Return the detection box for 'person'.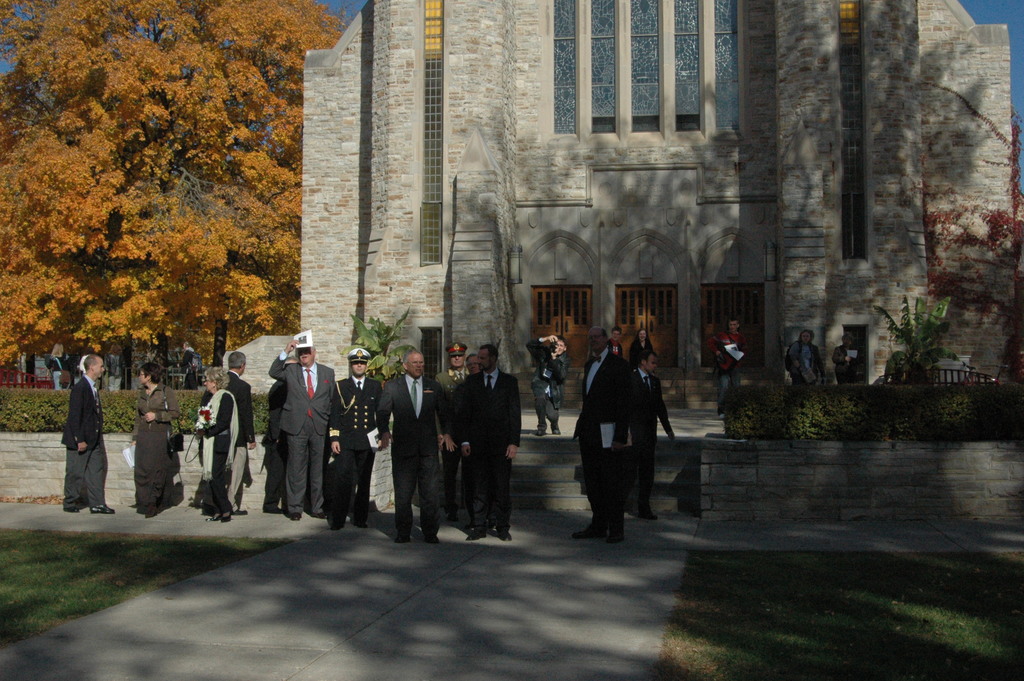
box=[829, 332, 856, 383].
